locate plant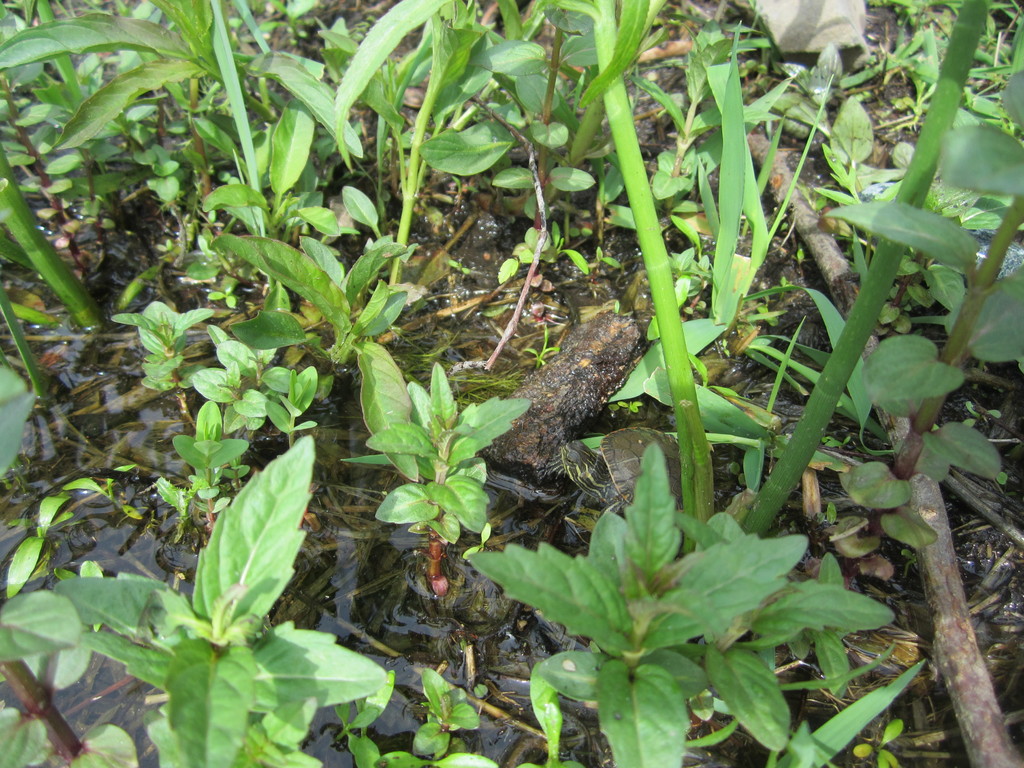
box(362, 340, 511, 562)
